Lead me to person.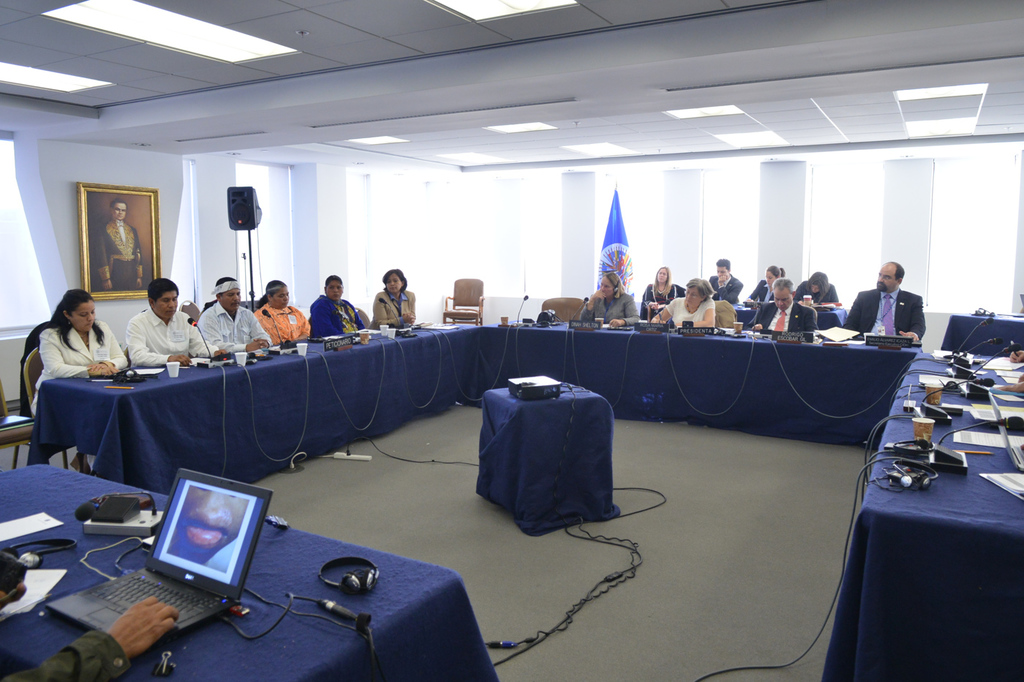
Lead to crop(745, 259, 786, 299).
